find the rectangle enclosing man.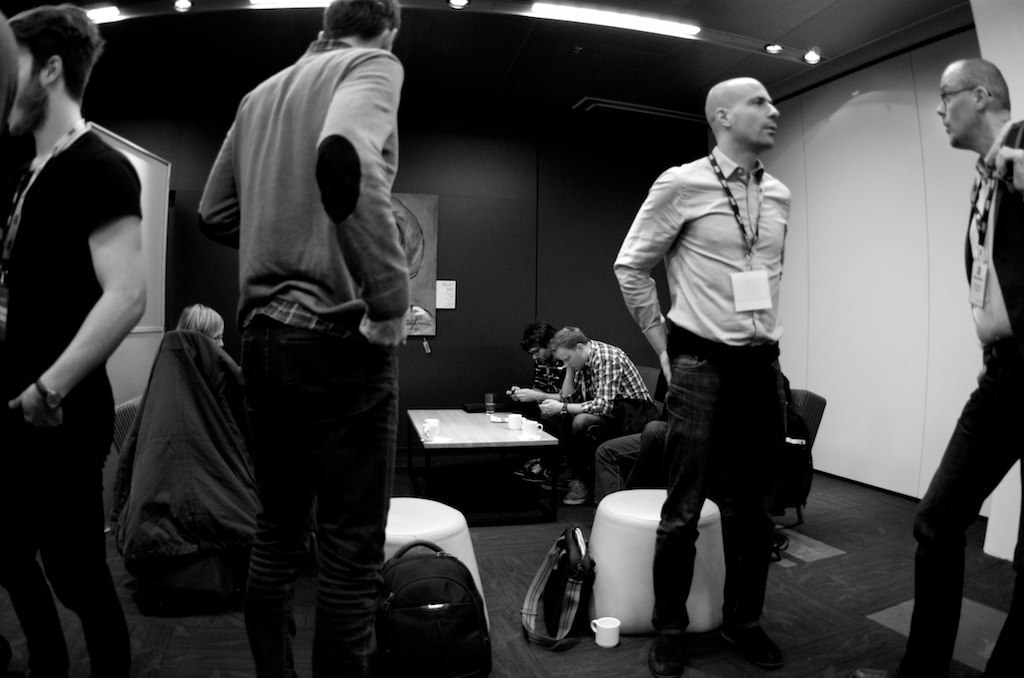
pyautogui.locateOnScreen(503, 321, 557, 487).
